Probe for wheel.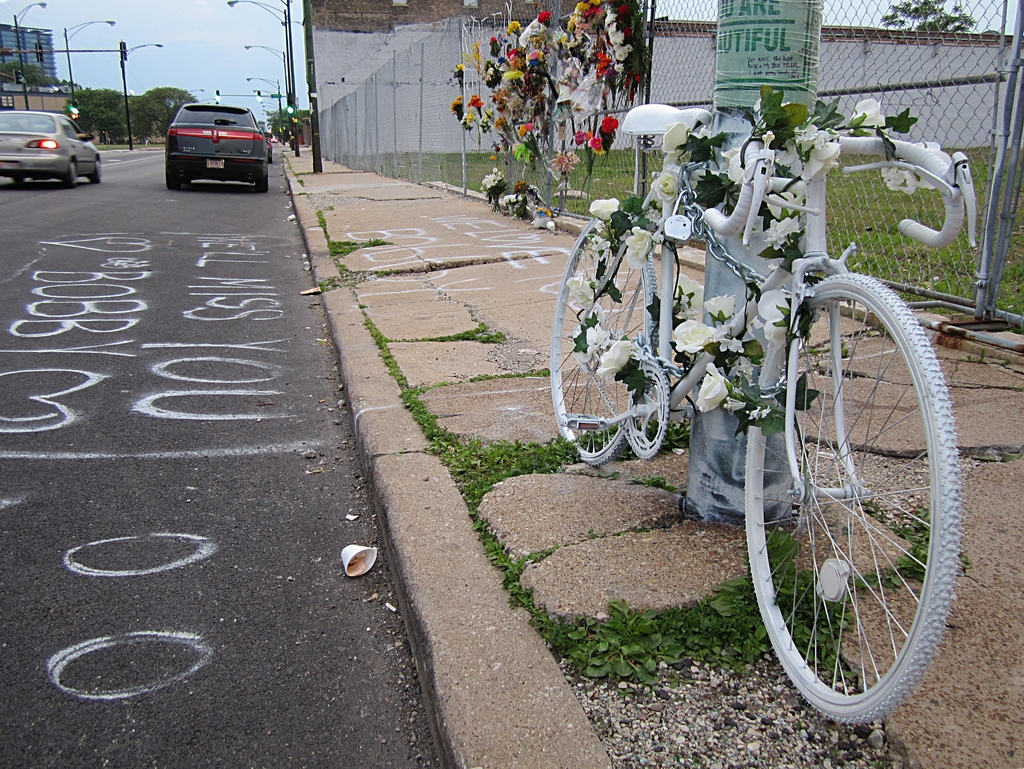
Probe result: {"left": 551, "top": 216, "right": 659, "bottom": 465}.
